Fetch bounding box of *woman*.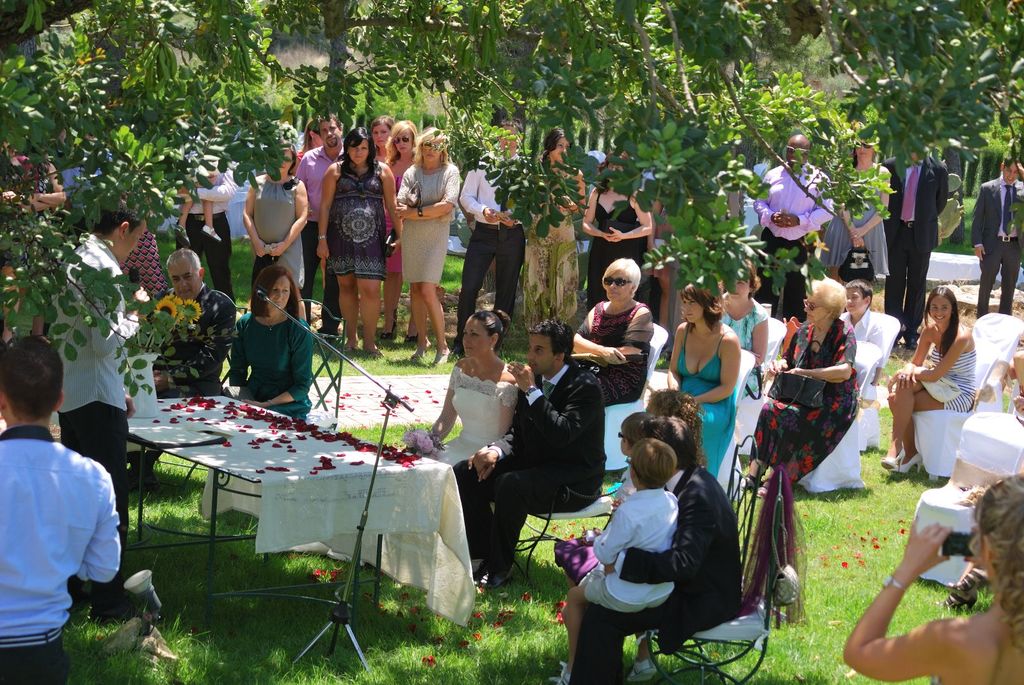
Bbox: [524, 127, 580, 324].
